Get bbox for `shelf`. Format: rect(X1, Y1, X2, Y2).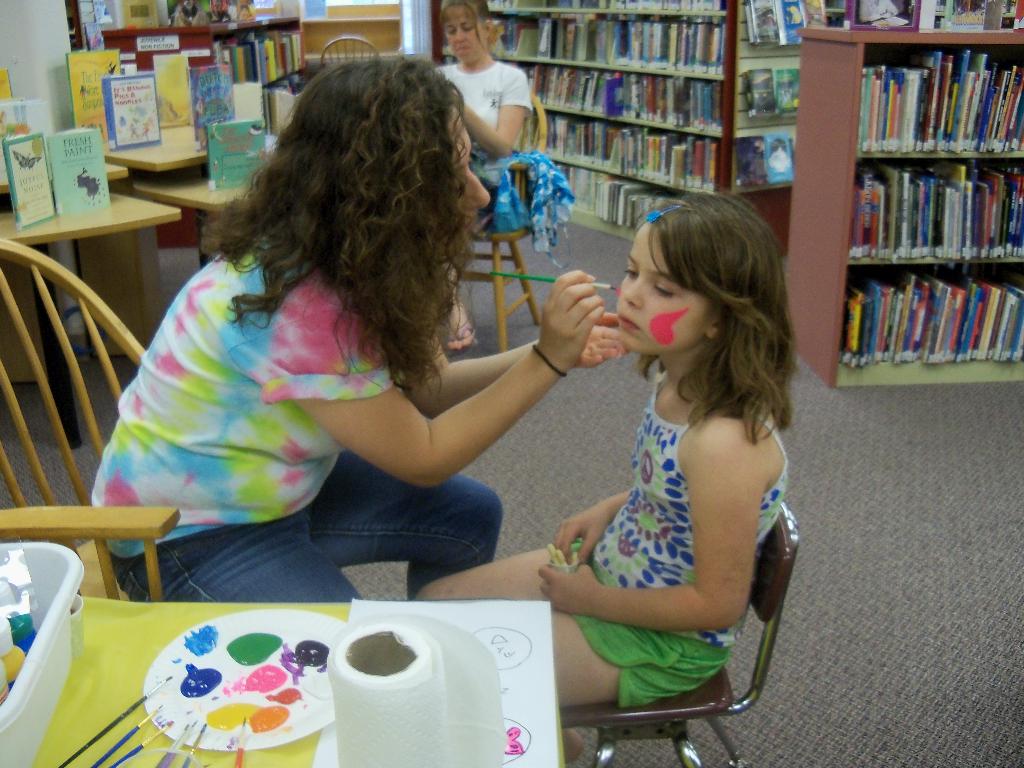
rect(211, 21, 303, 82).
